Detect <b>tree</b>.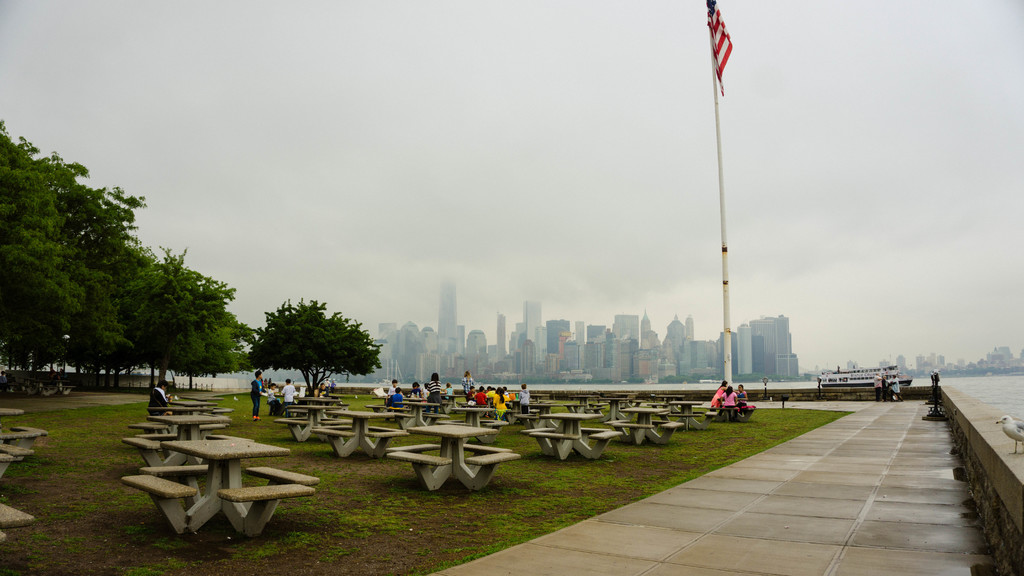
Detected at (244, 297, 387, 399).
